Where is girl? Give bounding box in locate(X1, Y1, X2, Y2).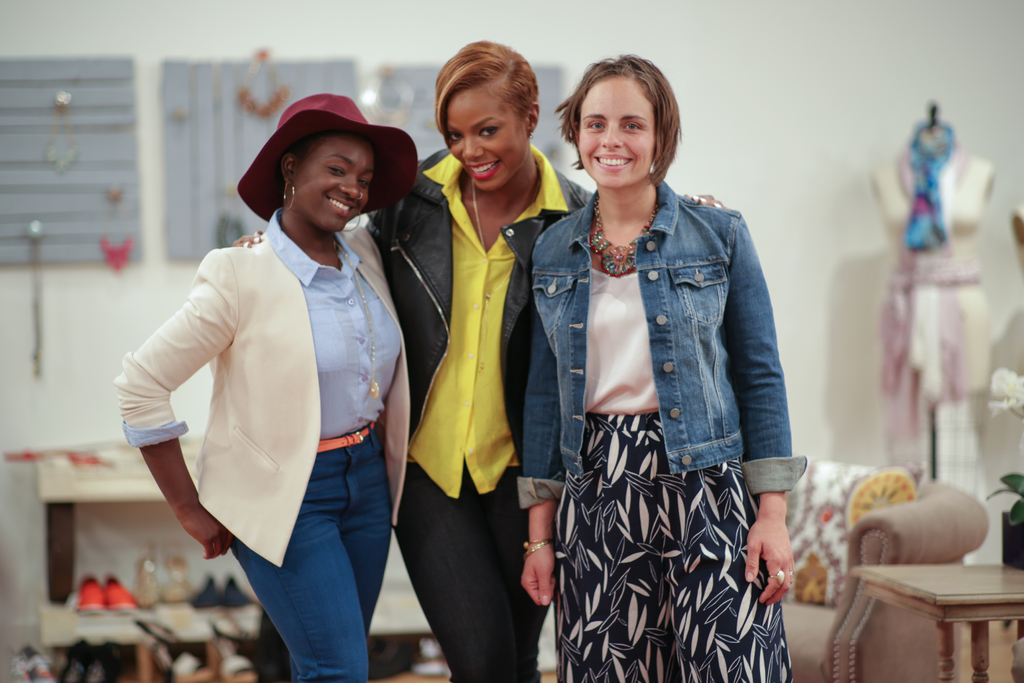
locate(106, 97, 421, 682).
